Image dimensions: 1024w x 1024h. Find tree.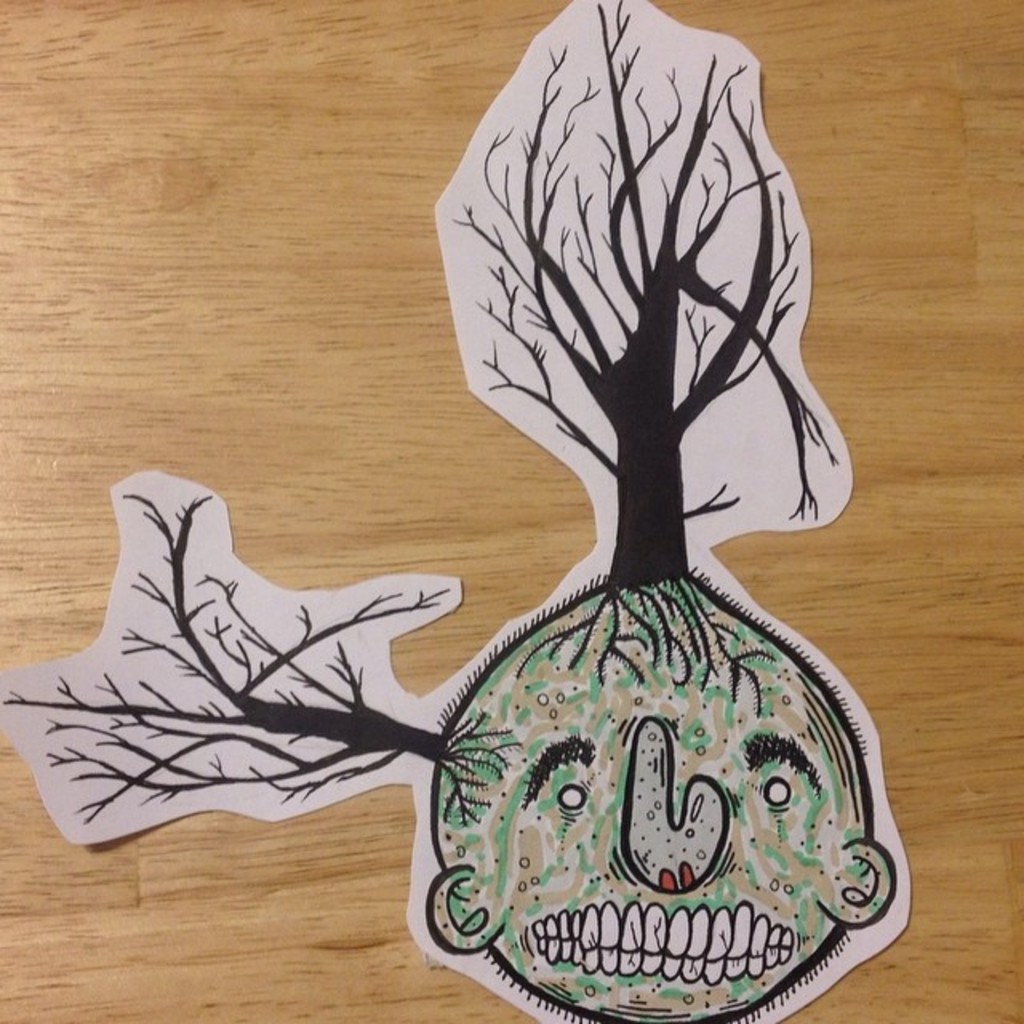
bbox(453, 2, 846, 586).
